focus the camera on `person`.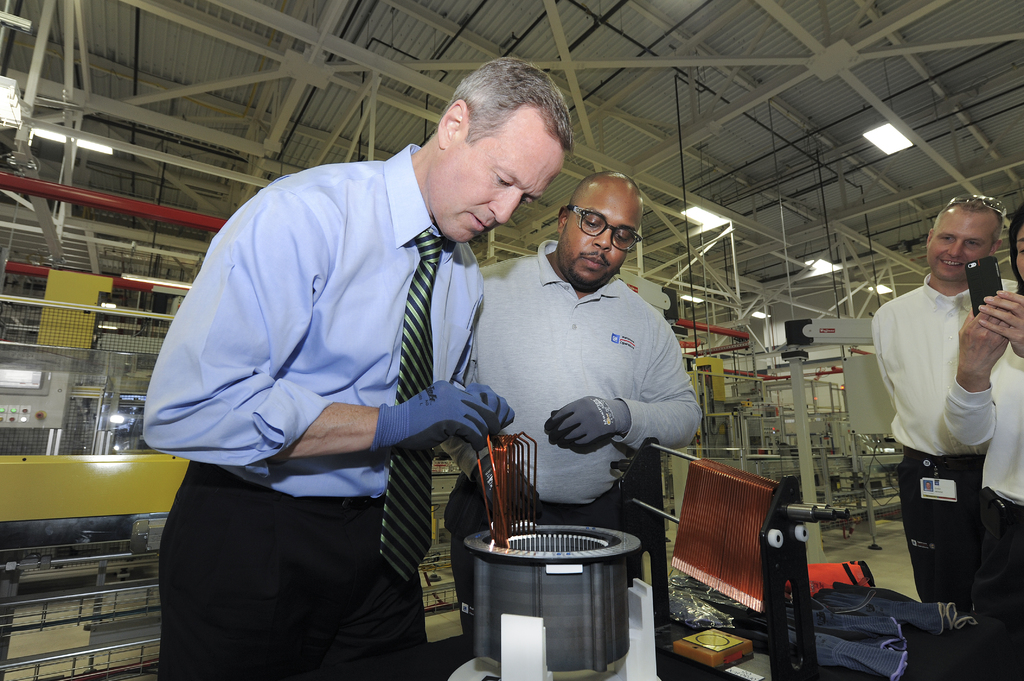
Focus region: pyautogui.locateOnScreen(137, 56, 575, 680).
